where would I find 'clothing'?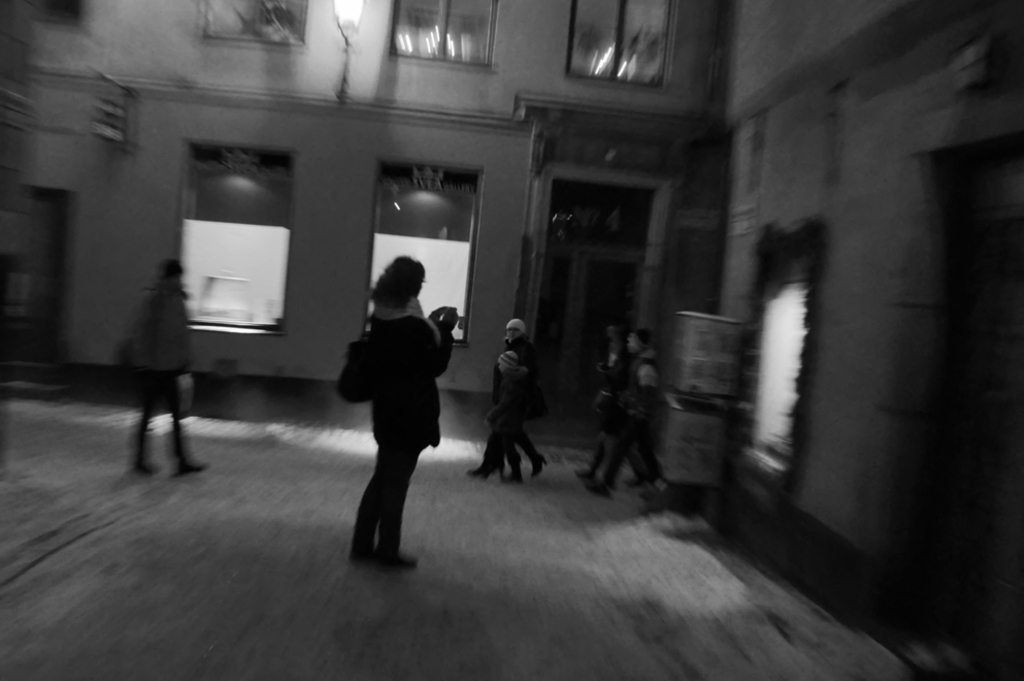
At x1=605 y1=421 x2=658 y2=505.
